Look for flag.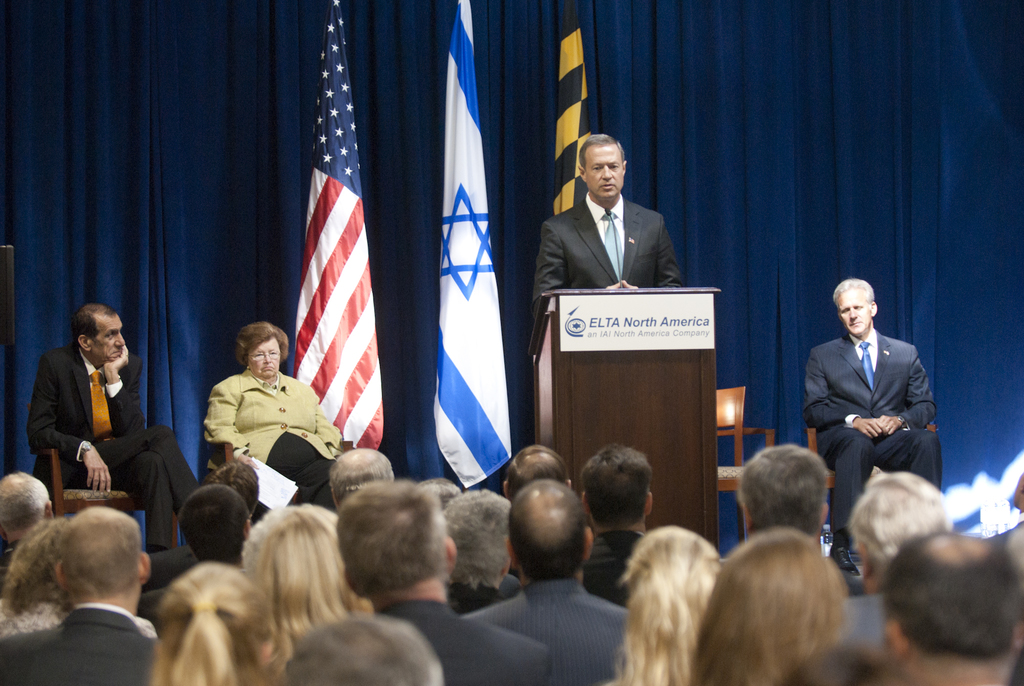
Found: [left=433, top=2, right=513, bottom=499].
